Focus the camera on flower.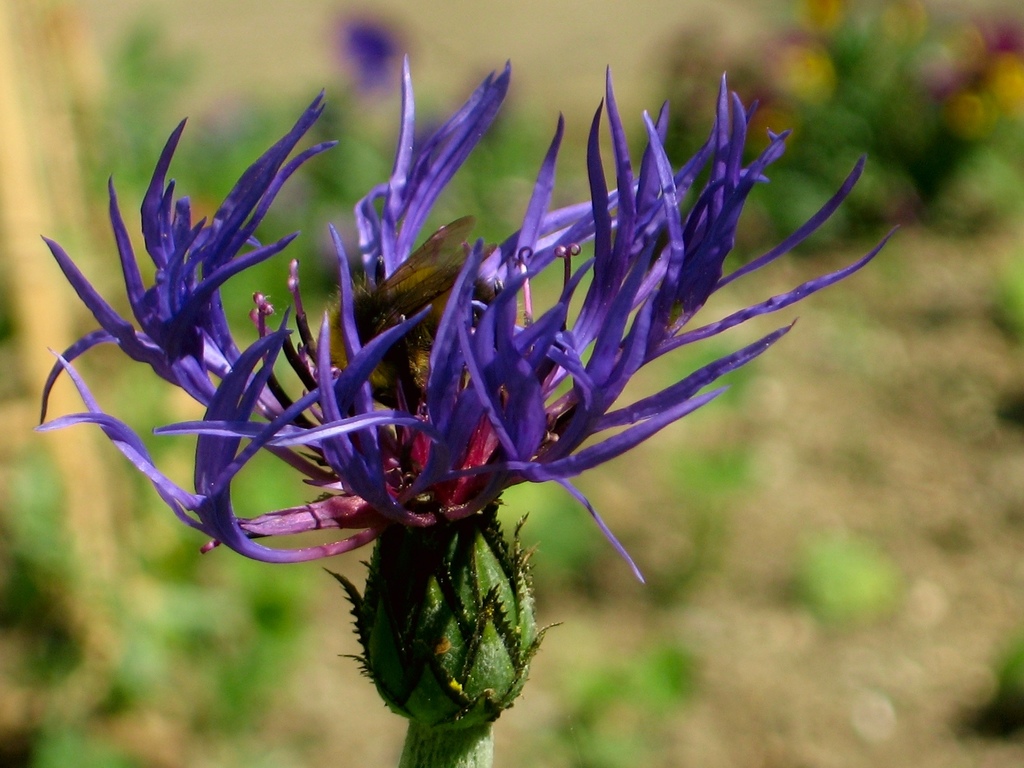
Focus region: 35,49,900,586.
